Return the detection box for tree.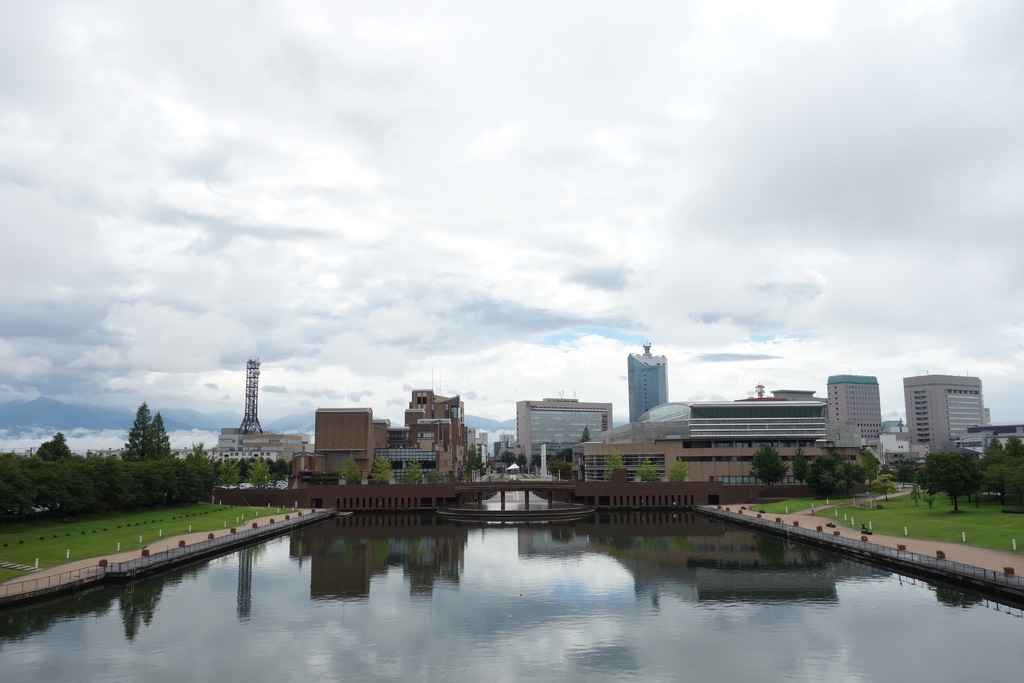
left=884, top=457, right=919, bottom=484.
